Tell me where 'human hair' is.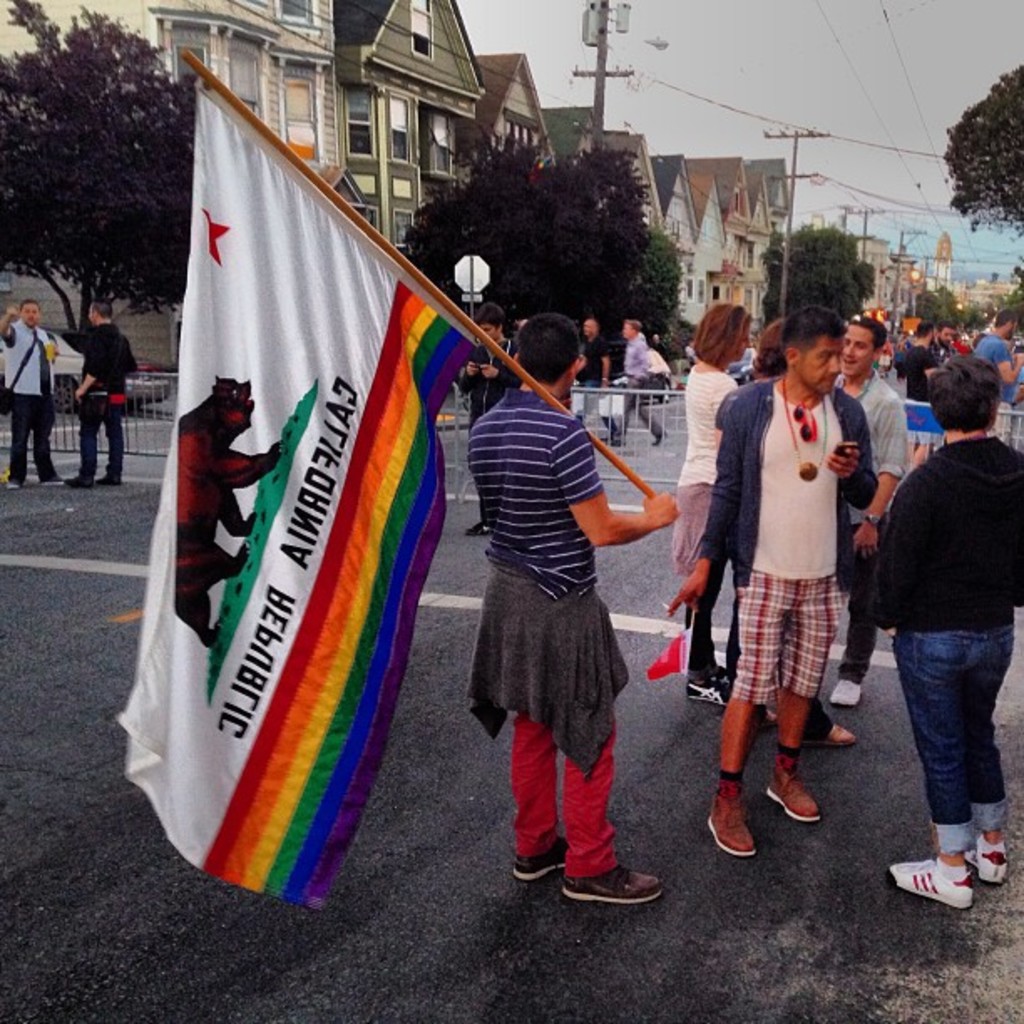
'human hair' is at {"x1": 477, "y1": 301, "x2": 500, "y2": 325}.
